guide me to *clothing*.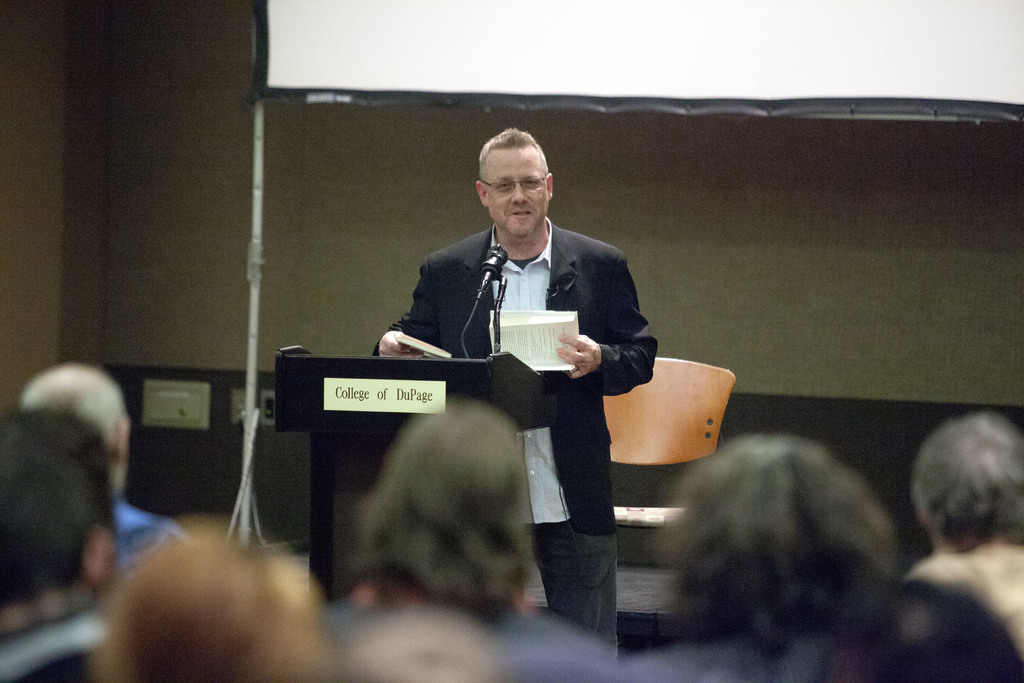
Guidance: l=609, t=624, r=850, b=682.
